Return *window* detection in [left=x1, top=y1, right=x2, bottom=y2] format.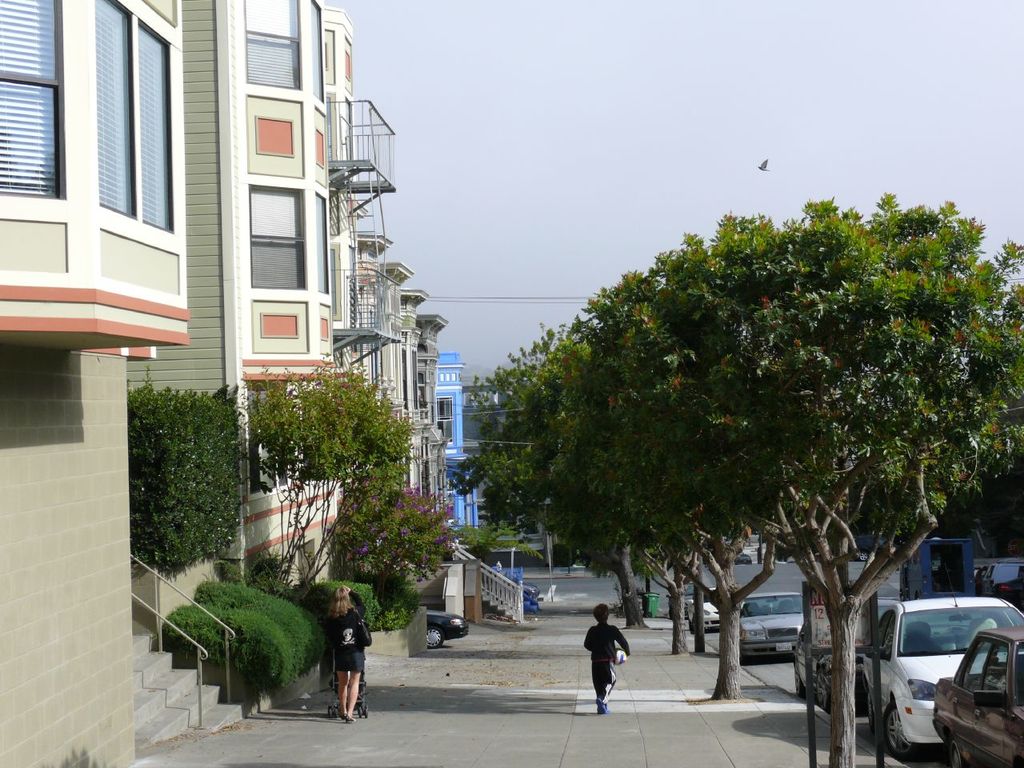
[left=957, top=641, right=993, bottom=698].
